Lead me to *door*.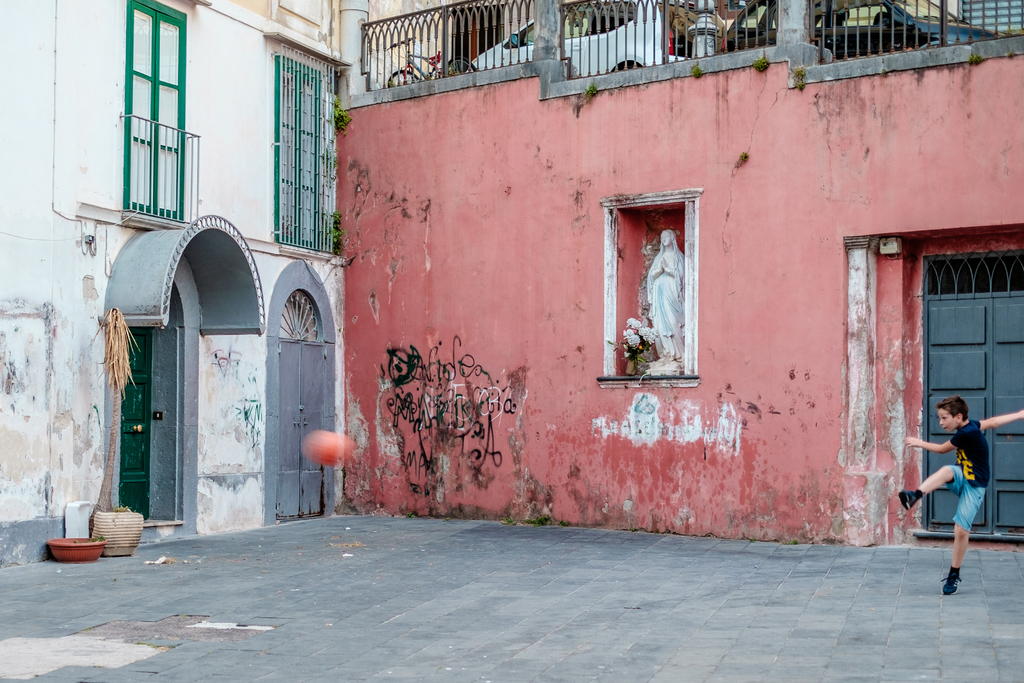
Lead to 124, 290, 157, 527.
